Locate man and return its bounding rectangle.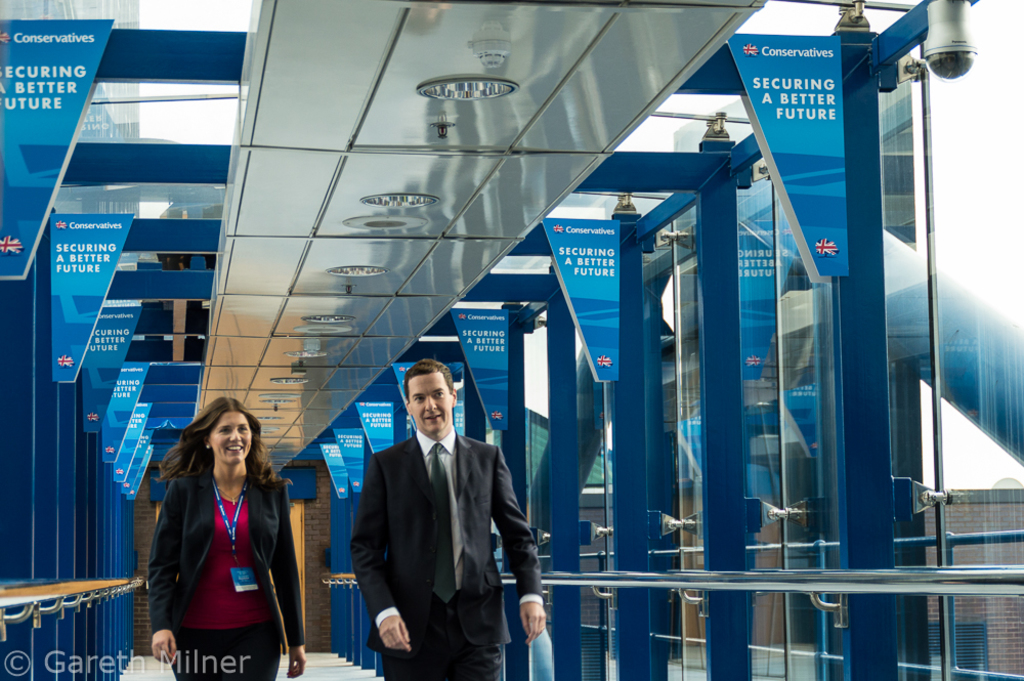
bbox=[339, 359, 540, 675].
